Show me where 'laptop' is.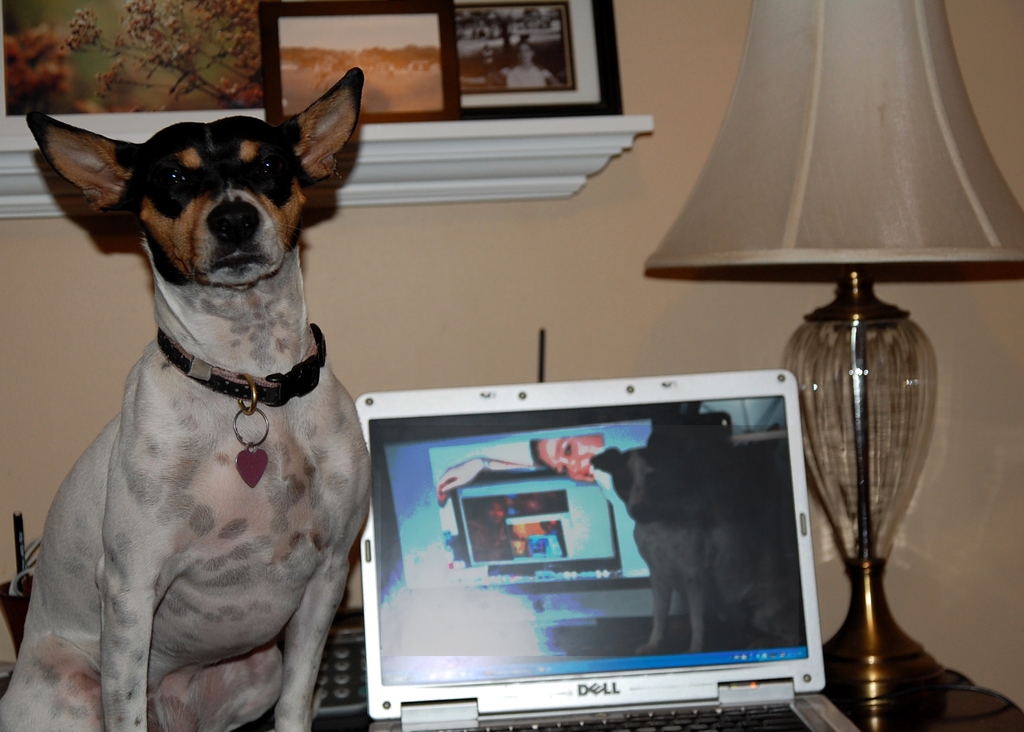
'laptop' is at (338, 353, 840, 731).
